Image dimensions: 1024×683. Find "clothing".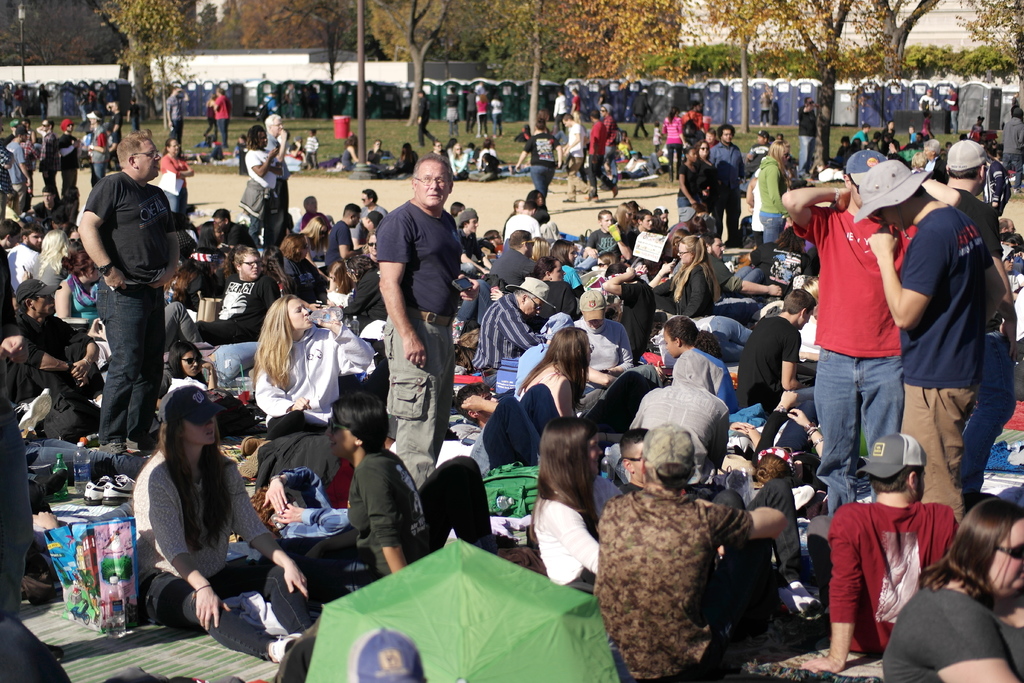
Rect(632, 97, 653, 138).
